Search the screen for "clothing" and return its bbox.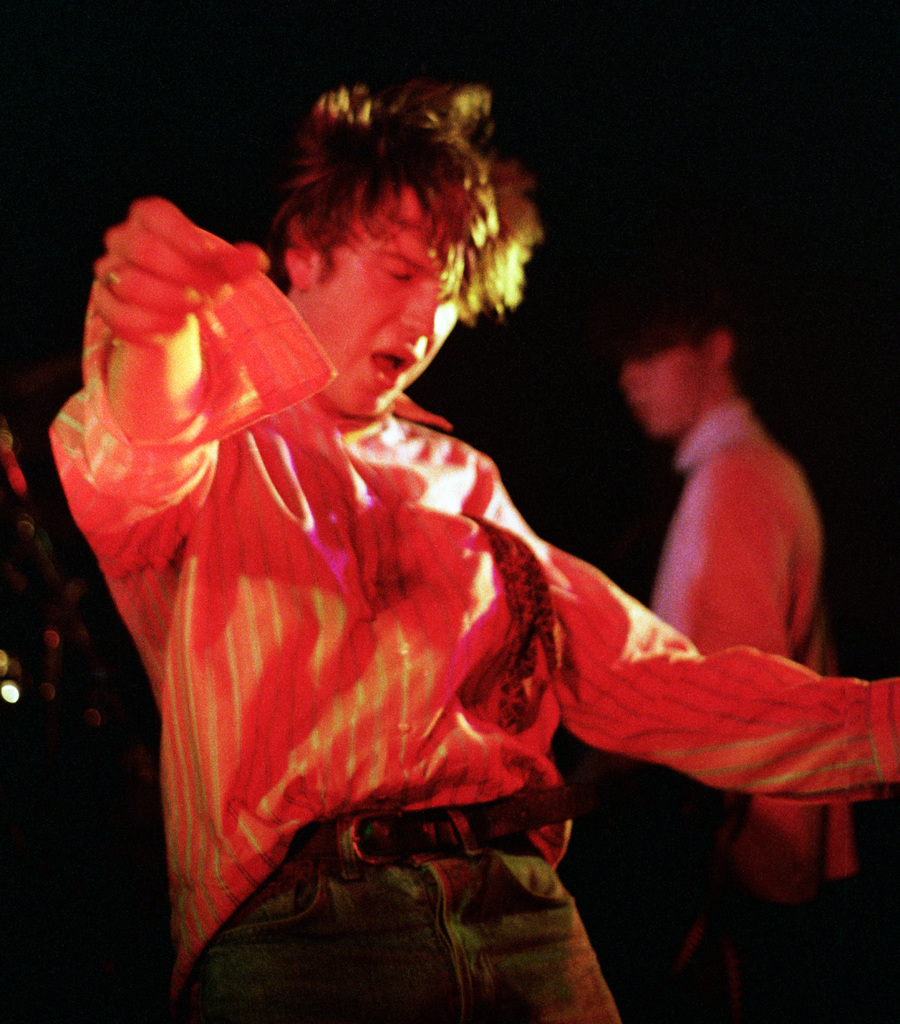
Found: detection(49, 264, 899, 1023).
